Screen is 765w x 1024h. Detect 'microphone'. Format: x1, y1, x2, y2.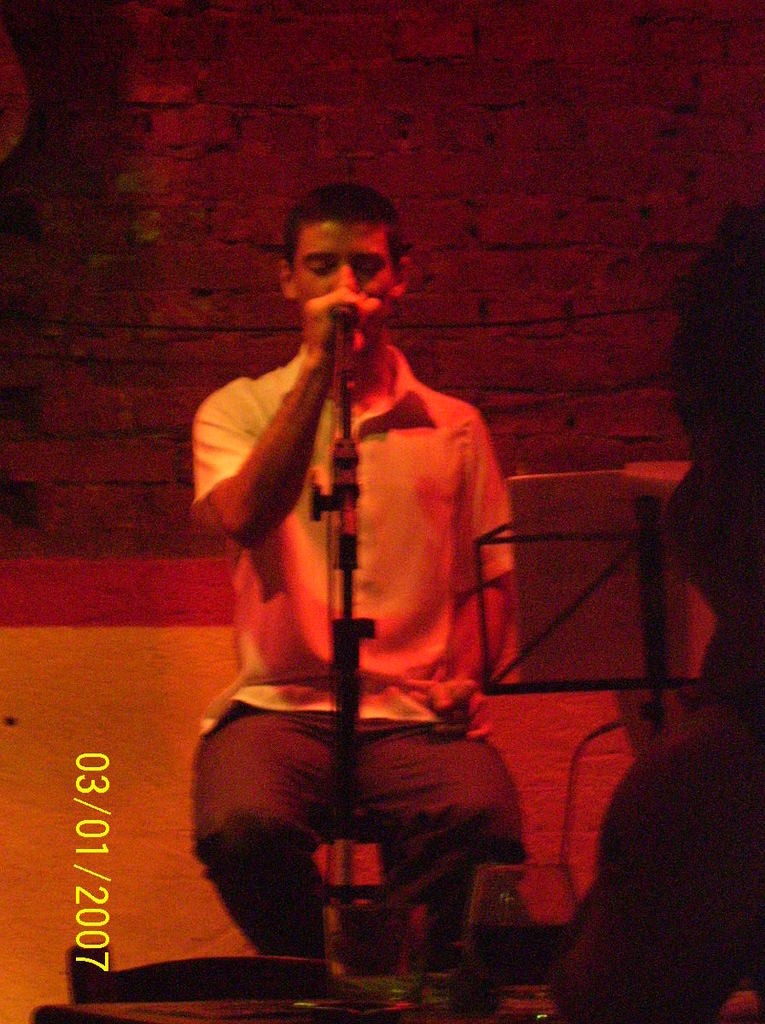
331, 302, 359, 337.
